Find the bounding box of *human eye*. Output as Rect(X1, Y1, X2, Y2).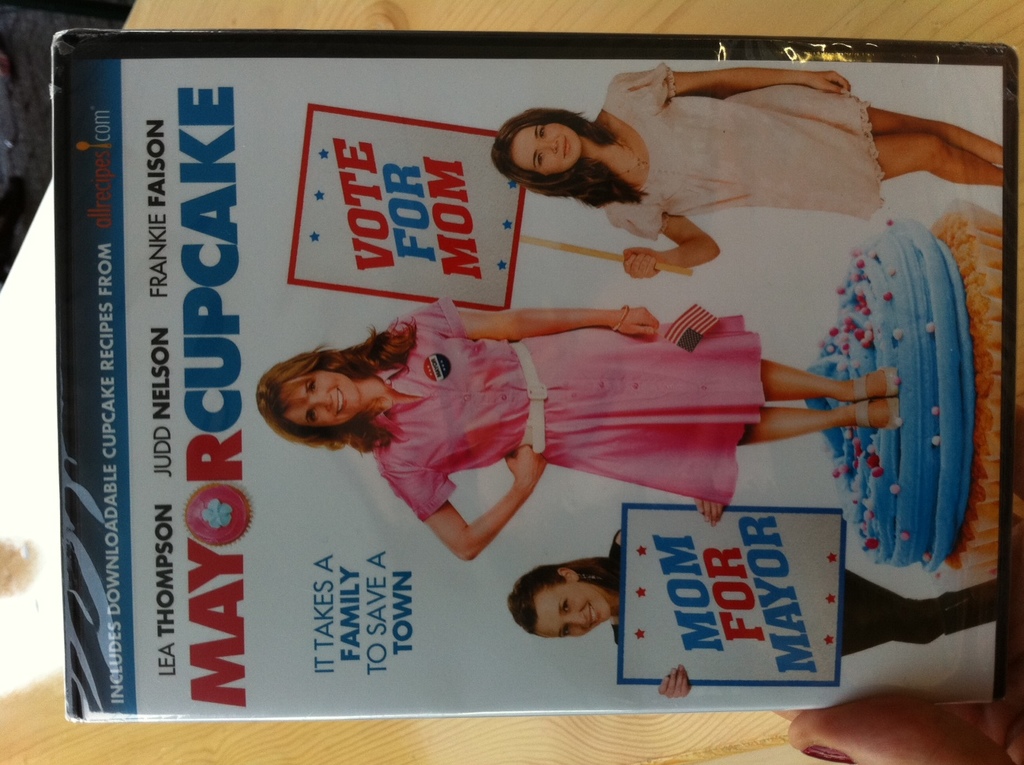
Rect(304, 370, 319, 403).
